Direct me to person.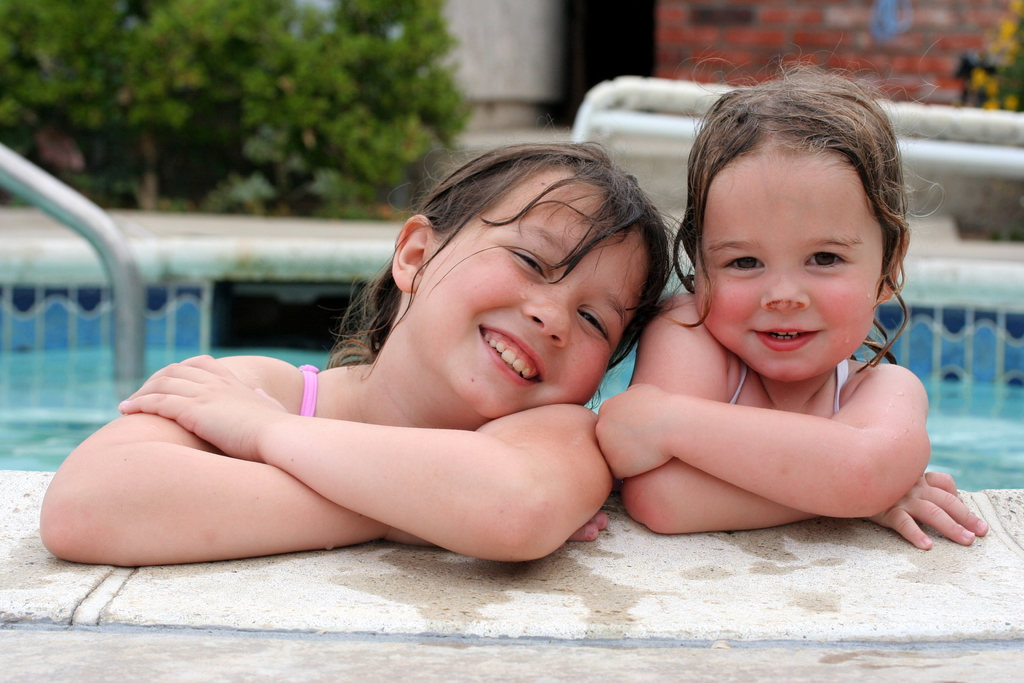
Direction: <region>621, 77, 945, 562</region>.
